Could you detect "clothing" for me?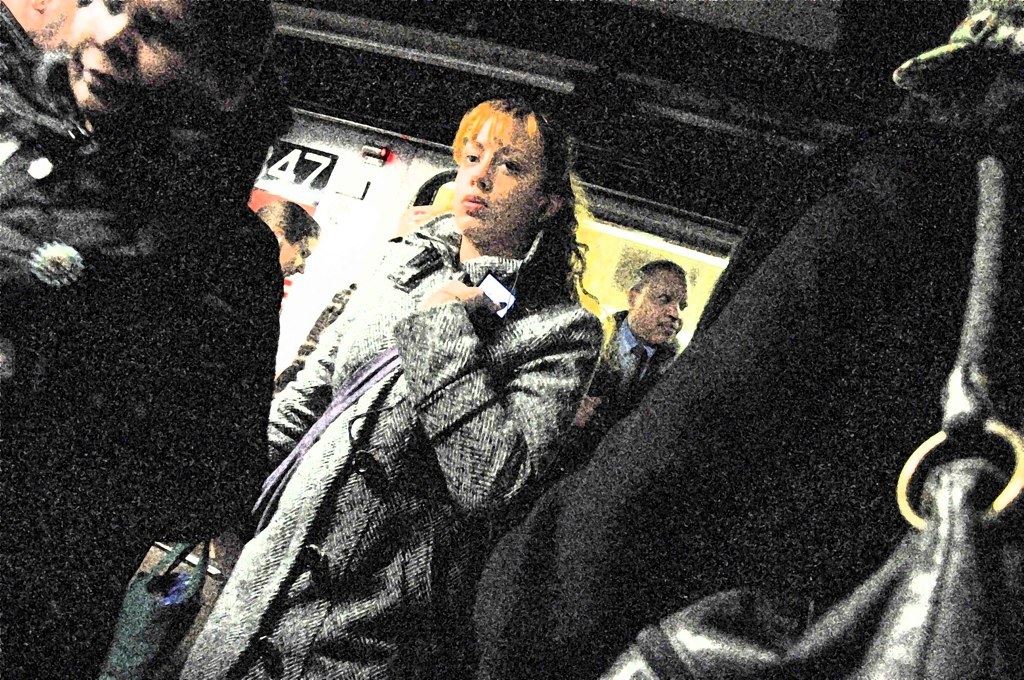
Detection result: l=461, t=91, r=1023, b=679.
